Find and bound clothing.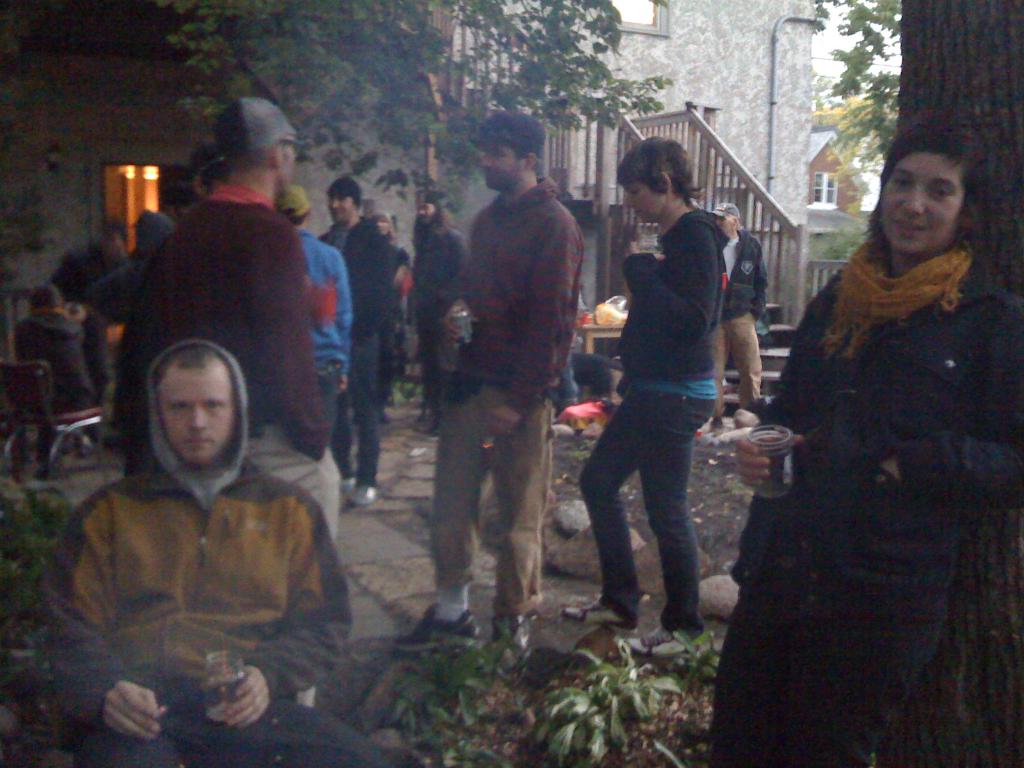
Bound: bbox(123, 184, 334, 543).
